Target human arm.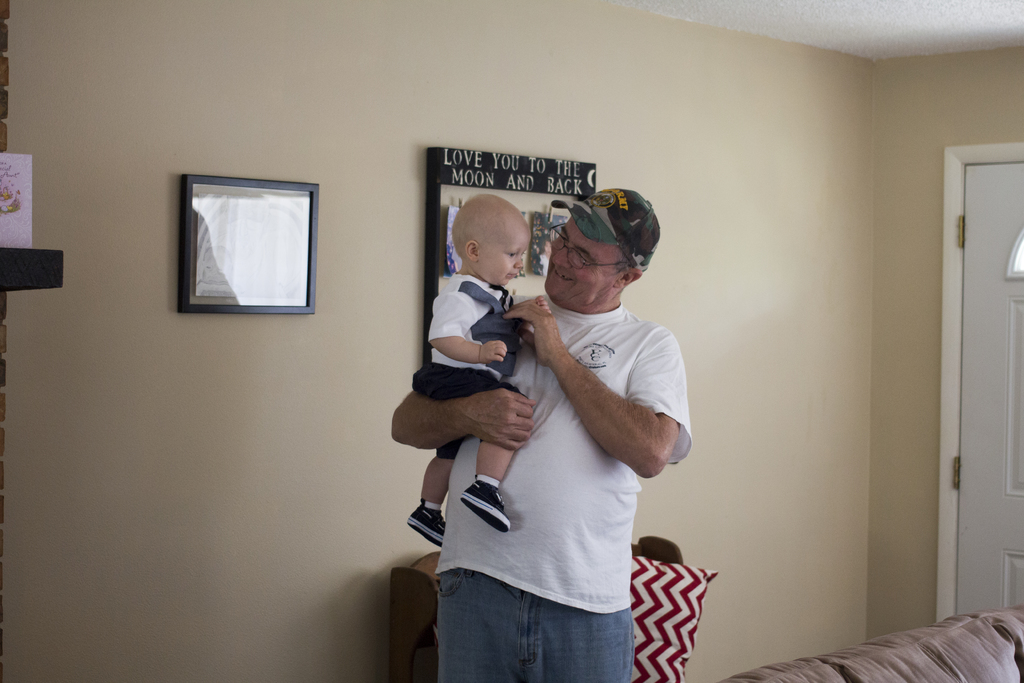
Target region: 424 293 502 363.
